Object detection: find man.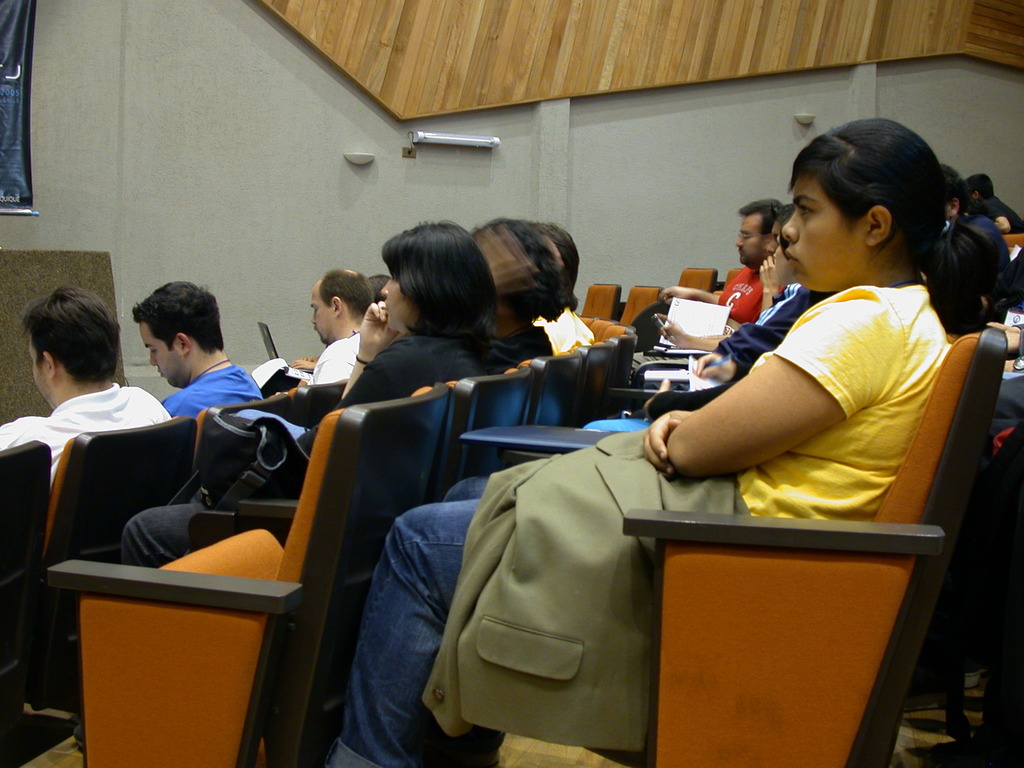
pyautogui.locateOnScreen(128, 280, 266, 415).
